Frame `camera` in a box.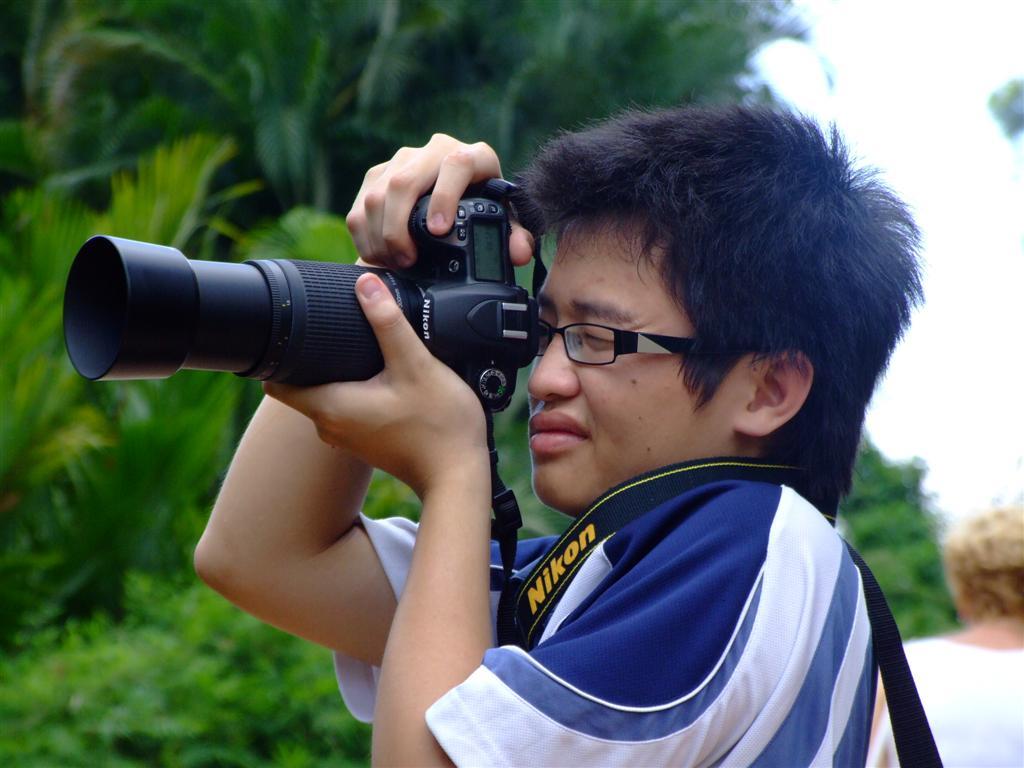
<bbox>74, 177, 554, 425</bbox>.
